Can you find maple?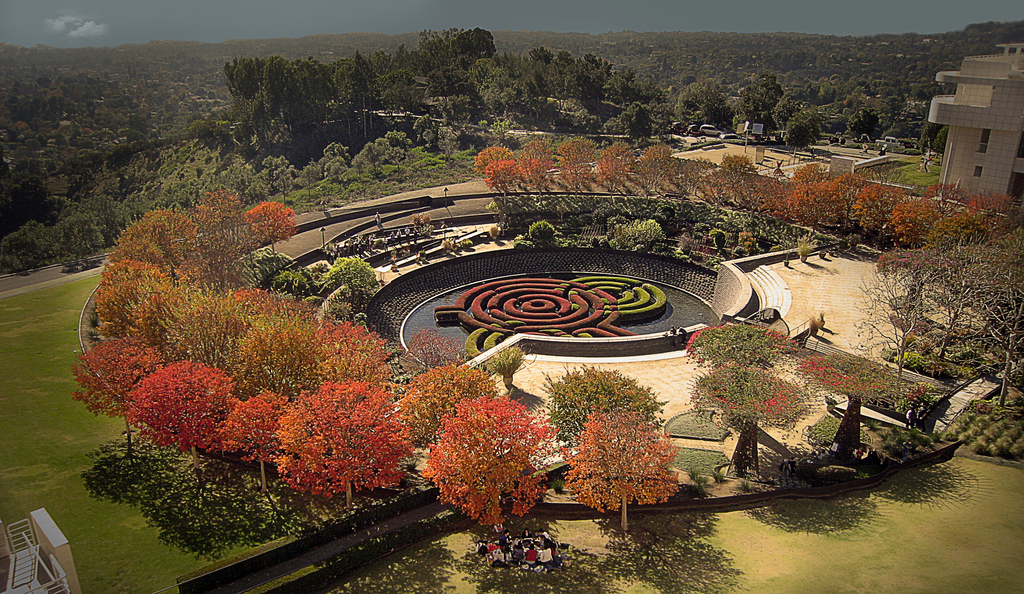
Yes, bounding box: box=[854, 177, 898, 237].
